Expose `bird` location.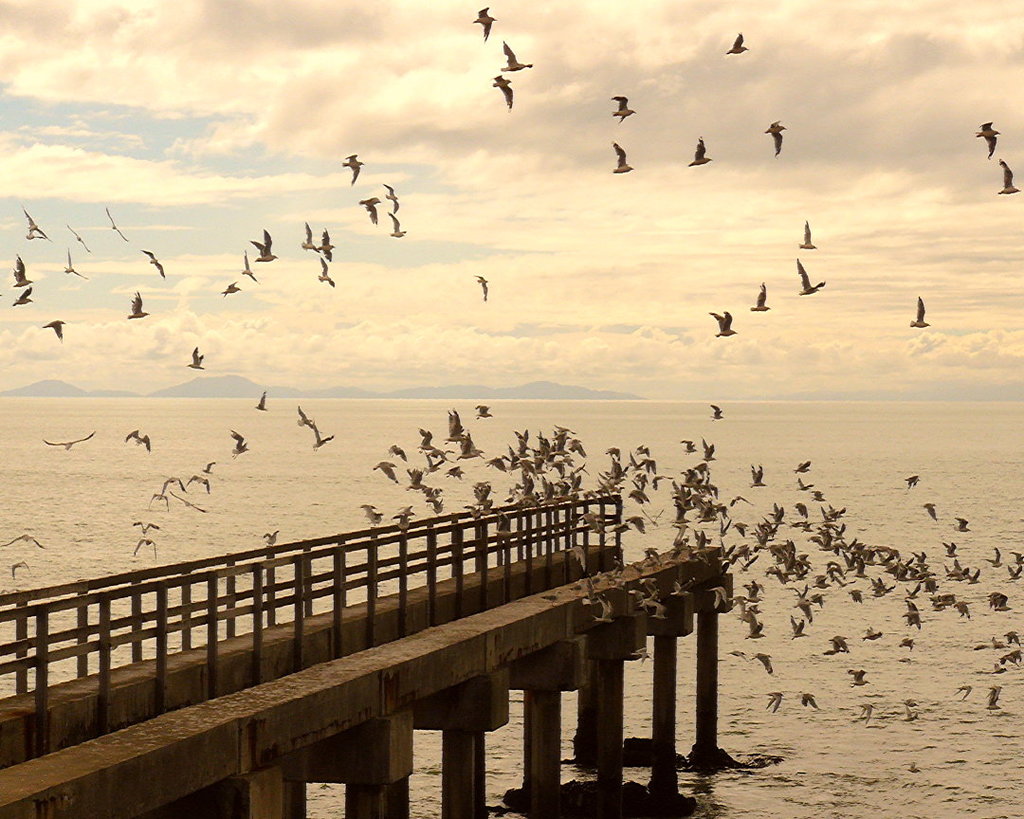
Exposed at BBox(104, 204, 128, 240).
